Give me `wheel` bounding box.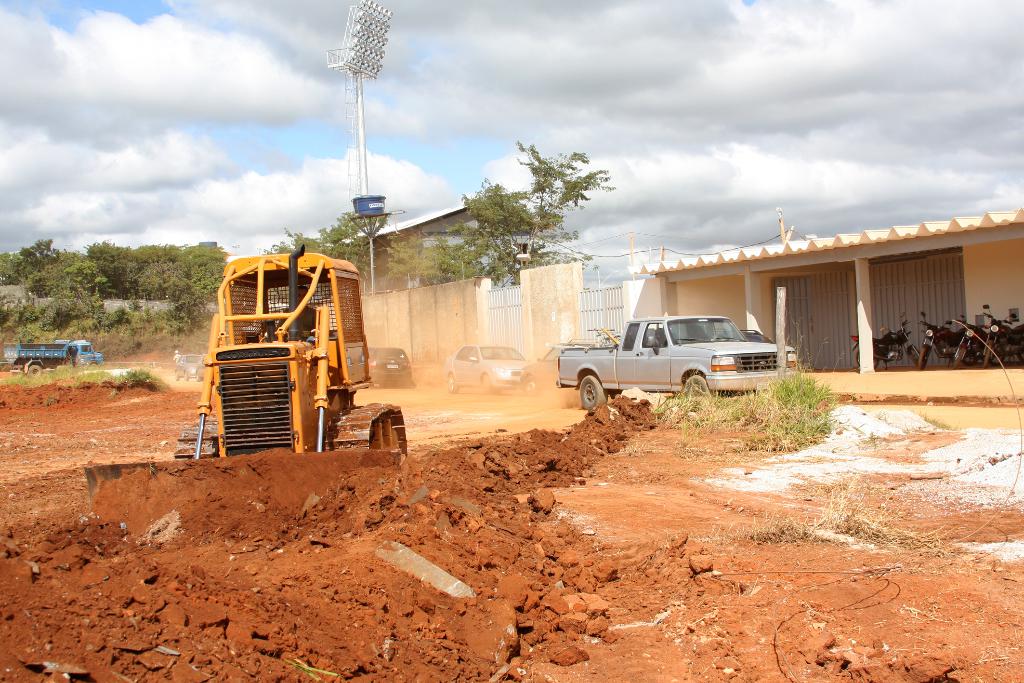
crop(854, 350, 879, 372).
